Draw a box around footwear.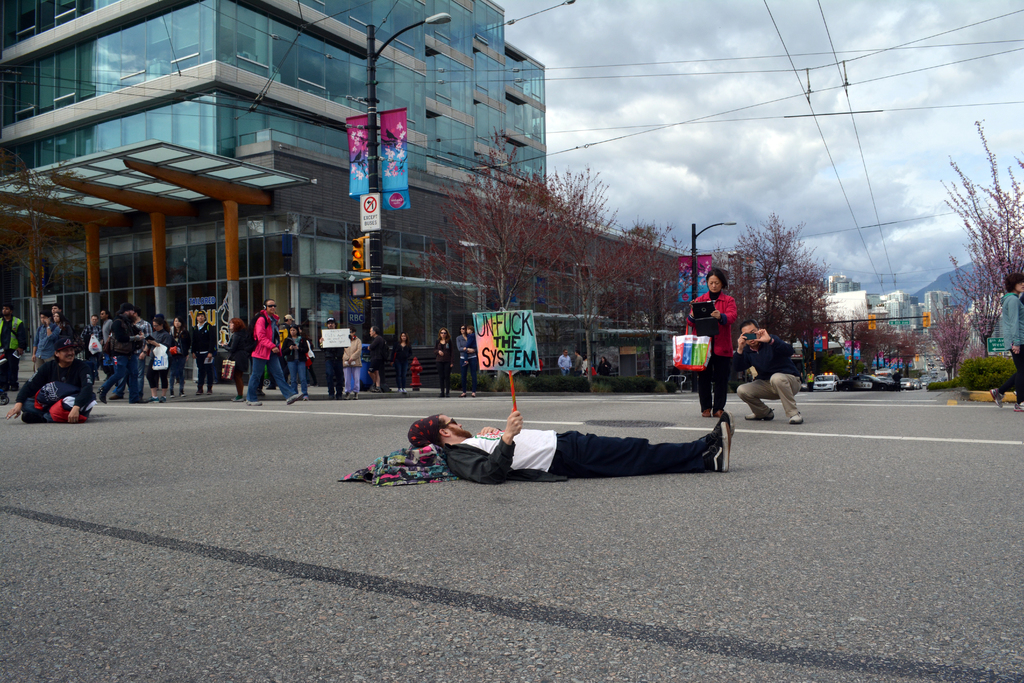
bbox=(231, 394, 241, 400).
